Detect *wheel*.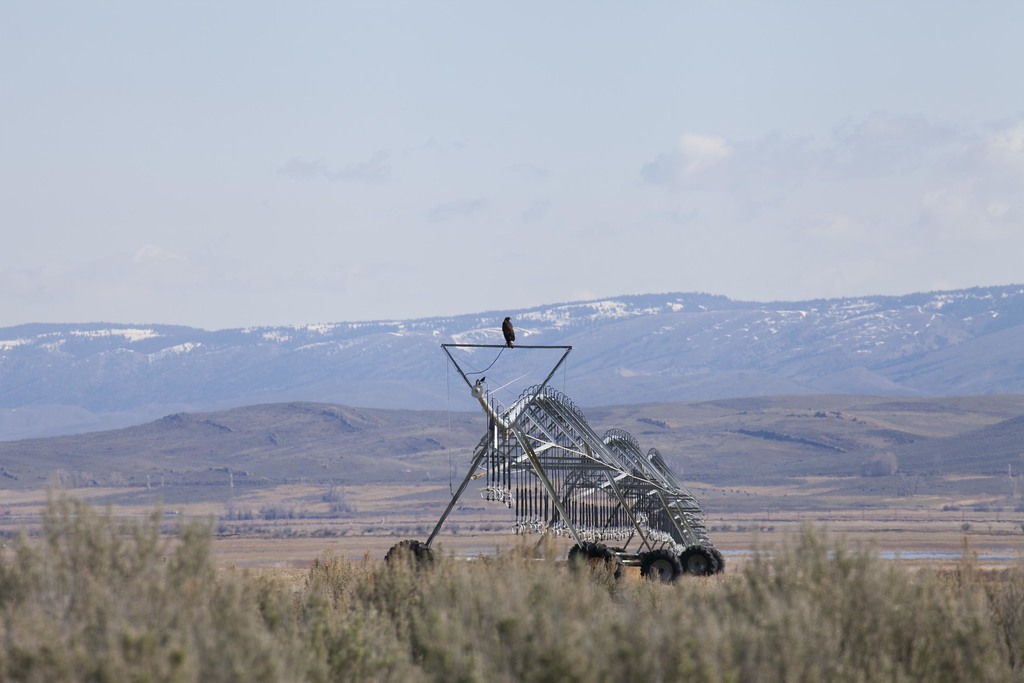
Detected at {"x1": 383, "y1": 538, "x2": 438, "y2": 567}.
